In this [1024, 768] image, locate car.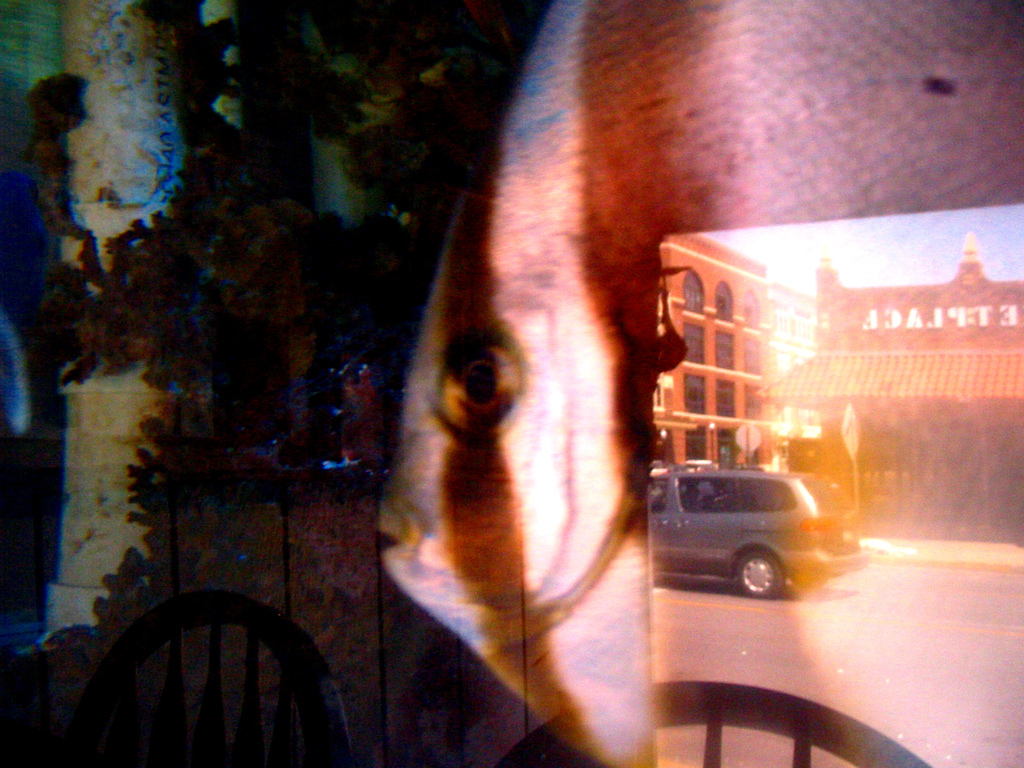
Bounding box: rect(650, 465, 874, 604).
